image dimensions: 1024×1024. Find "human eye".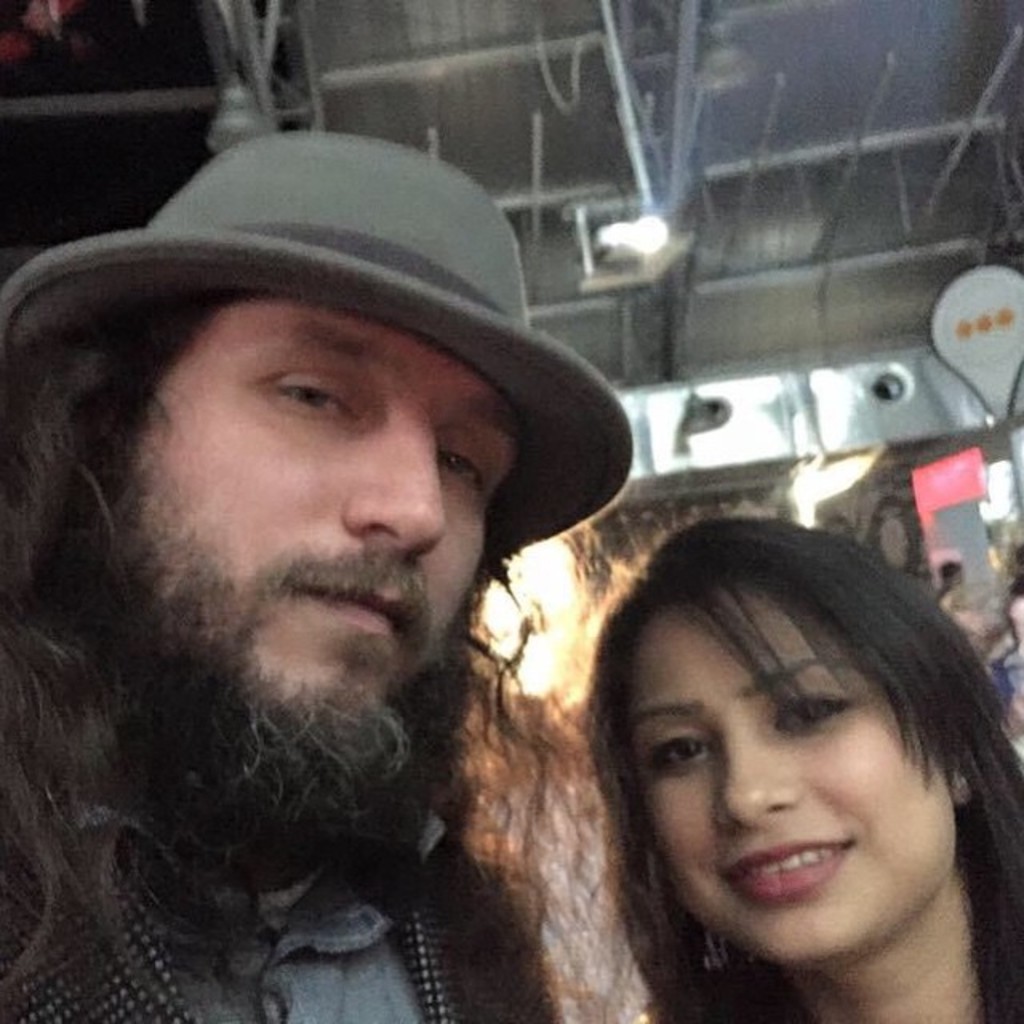
765/690/856/734.
